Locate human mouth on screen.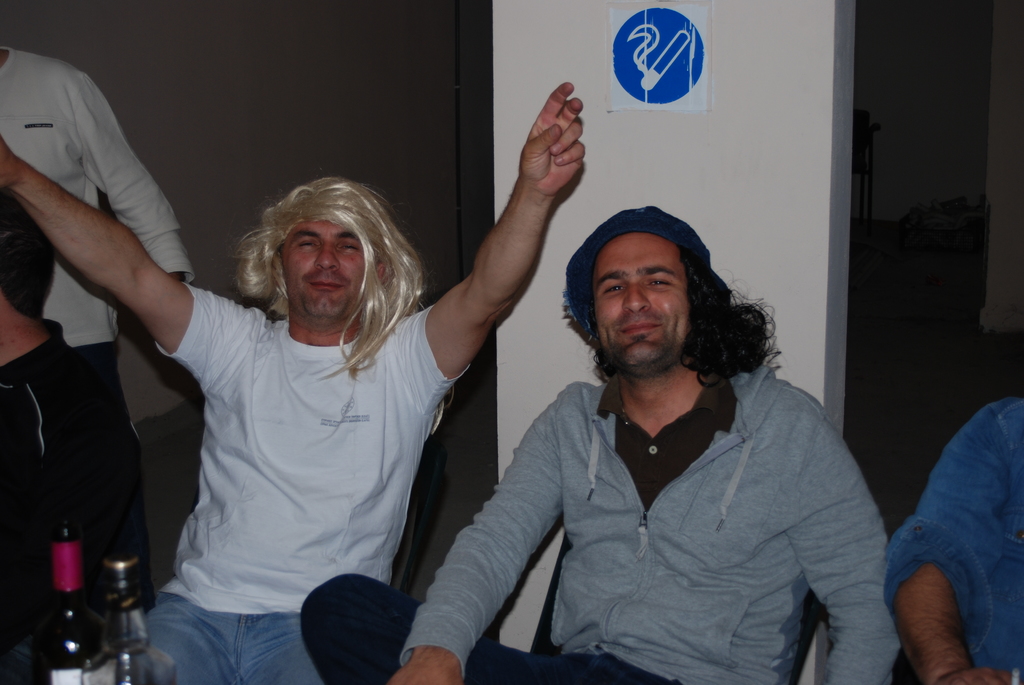
On screen at BBox(623, 317, 664, 340).
